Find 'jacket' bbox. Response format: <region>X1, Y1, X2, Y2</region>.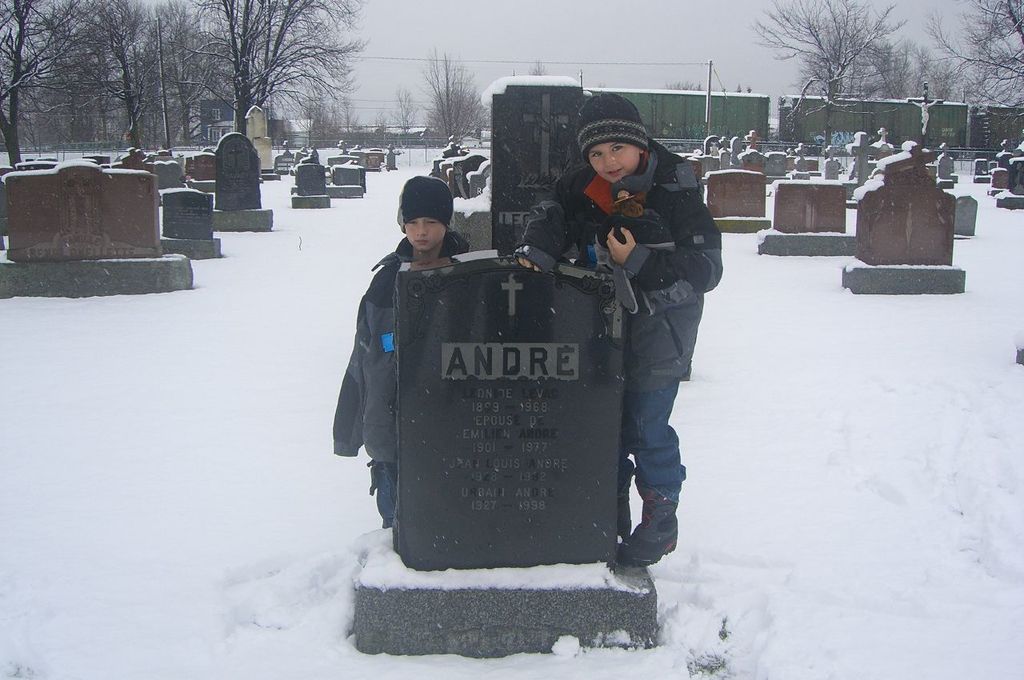
<region>324, 234, 476, 470</region>.
